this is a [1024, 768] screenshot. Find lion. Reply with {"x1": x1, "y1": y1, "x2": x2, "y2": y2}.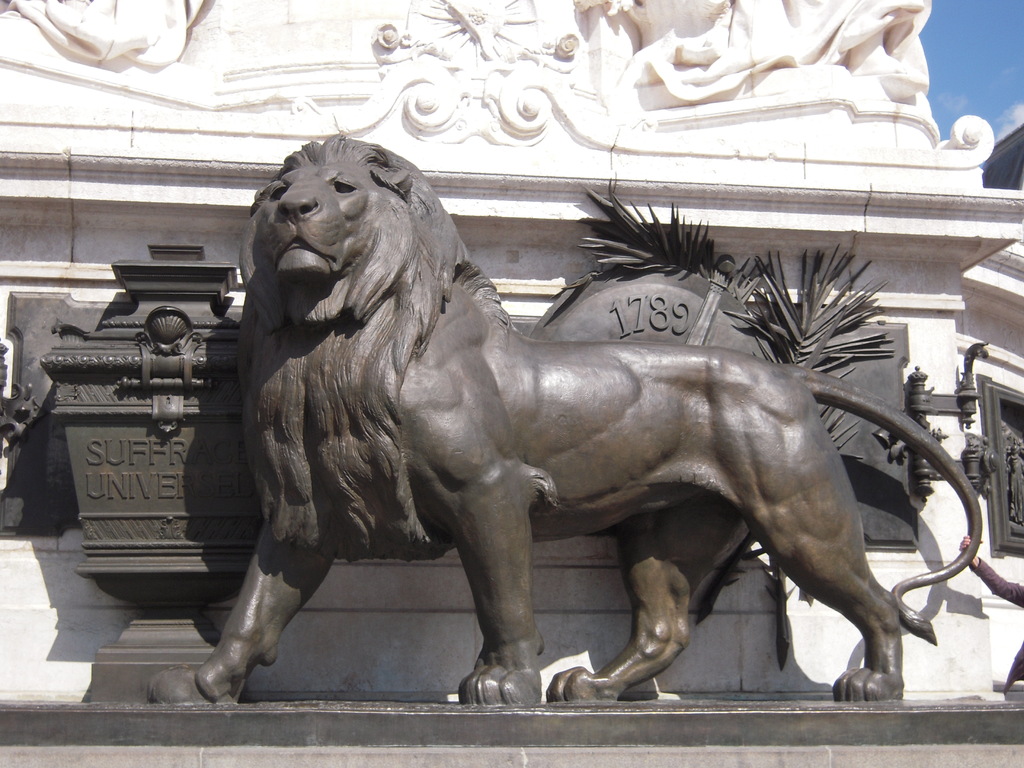
{"x1": 146, "y1": 129, "x2": 982, "y2": 704}.
